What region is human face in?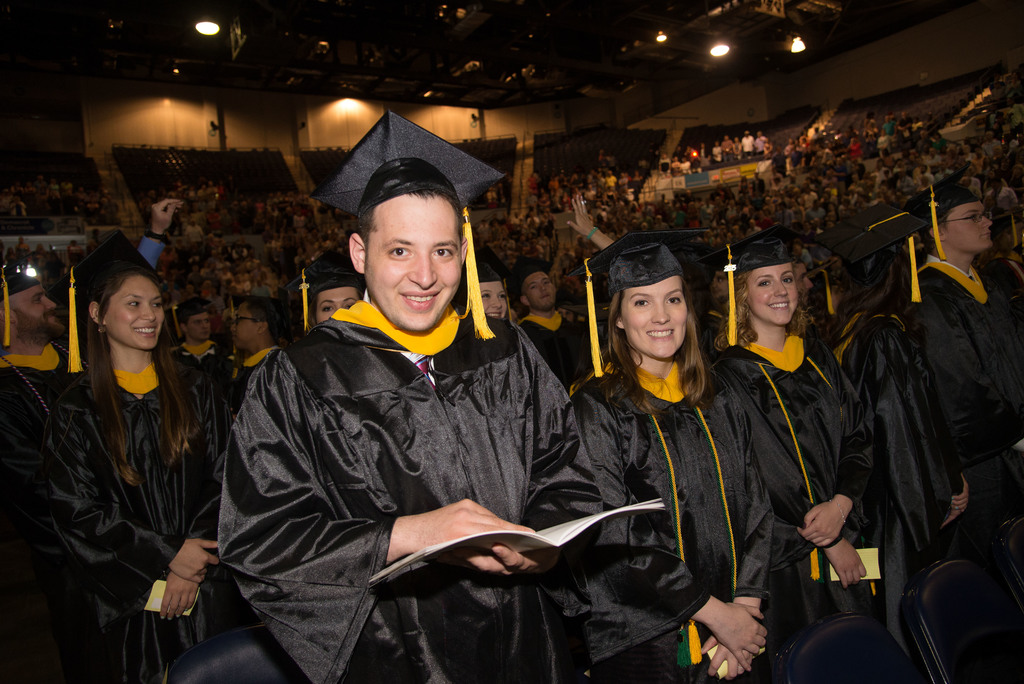
<bbox>365, 186, 465, 334</bbox>.
